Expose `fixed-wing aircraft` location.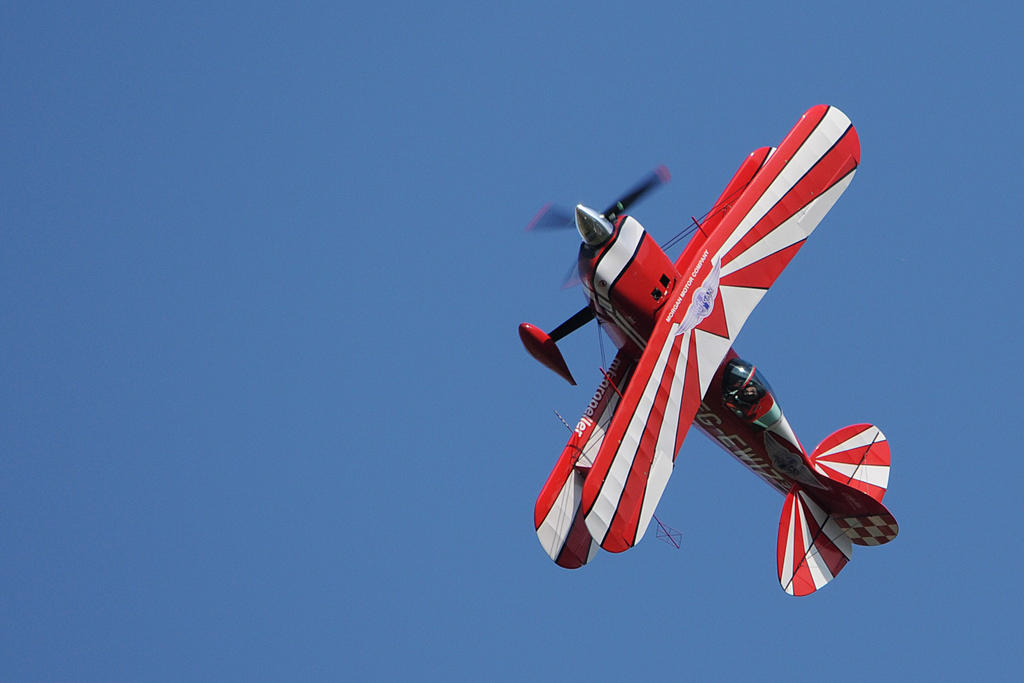
Exposed at 504,92,899,609.
